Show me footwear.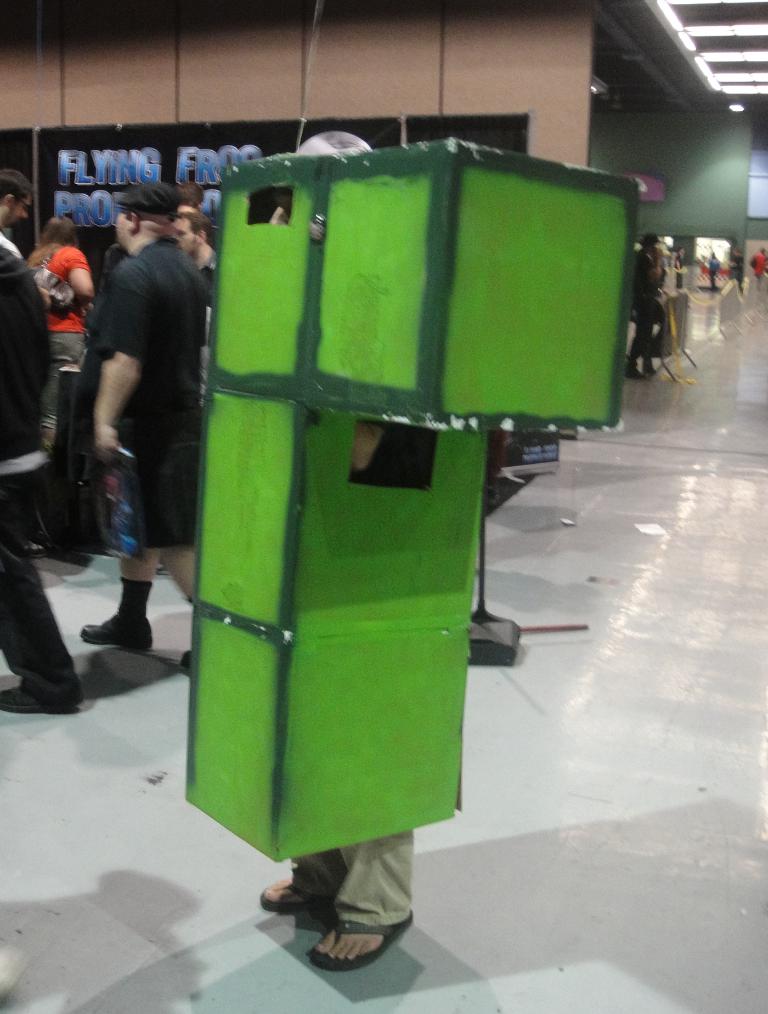
footwear is here: 286:908:403:979.
